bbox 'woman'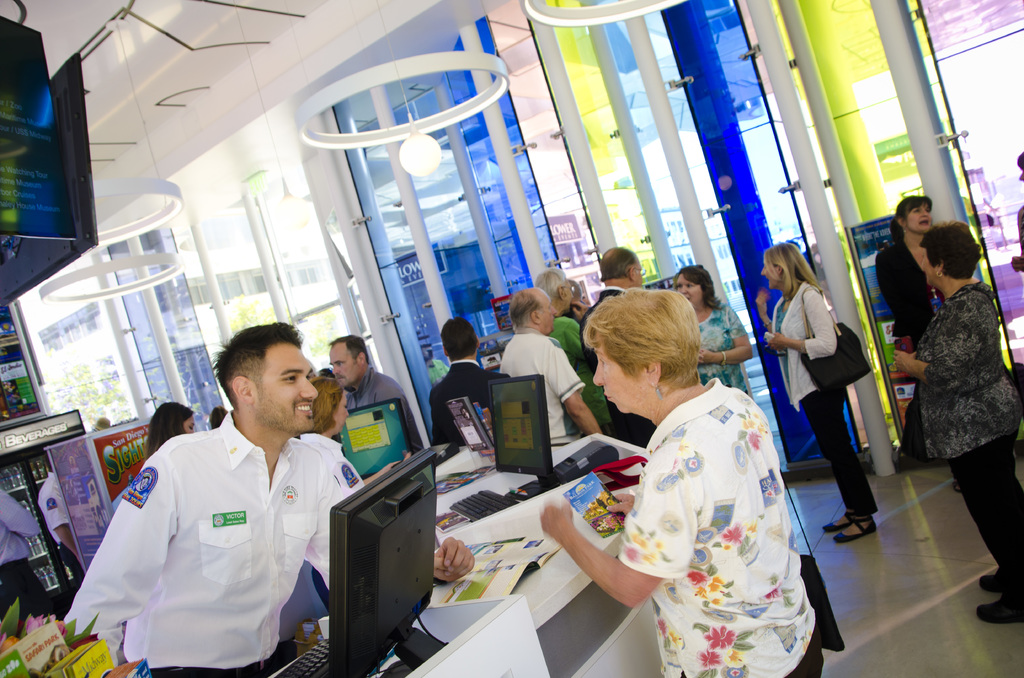
bbox=[539, 286, 829, 677]
